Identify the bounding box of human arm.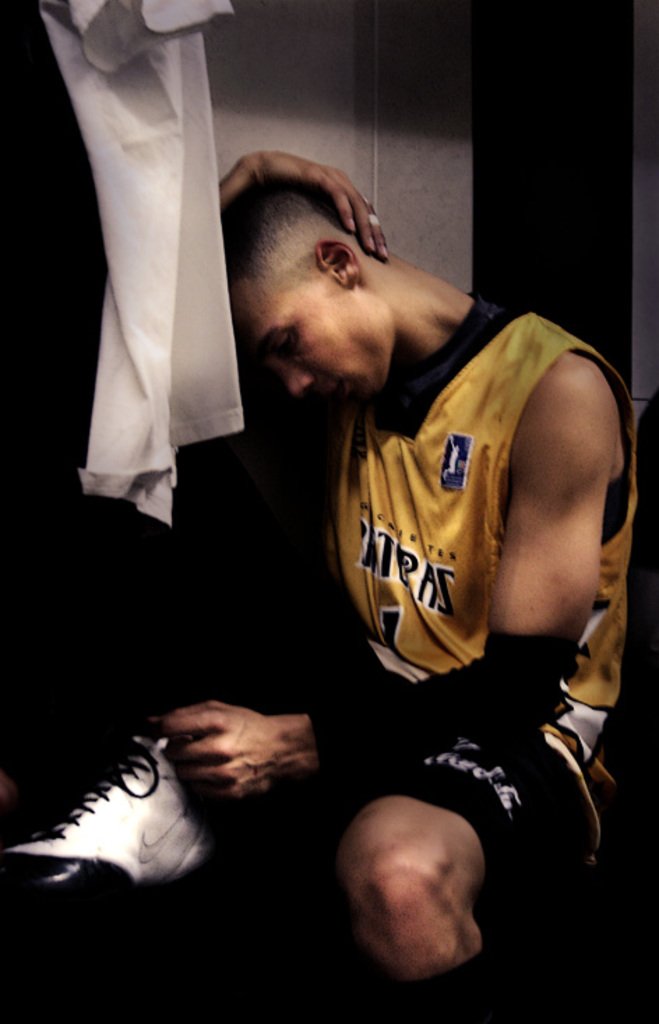
locate(214, 149, 394, 263).
